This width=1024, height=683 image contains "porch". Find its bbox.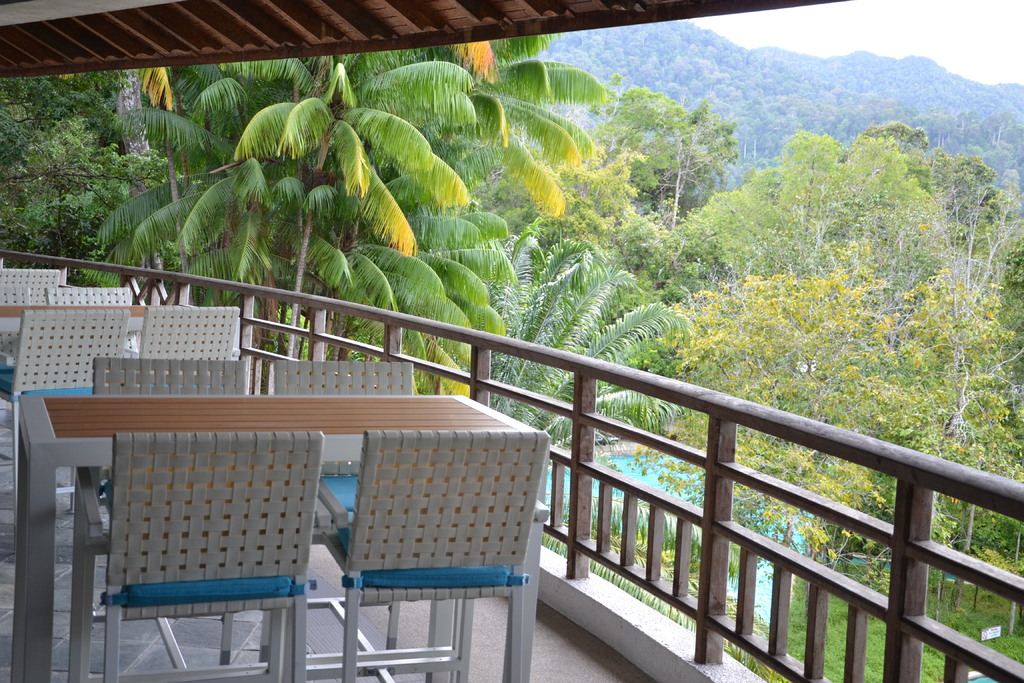
0:263:908:669.
